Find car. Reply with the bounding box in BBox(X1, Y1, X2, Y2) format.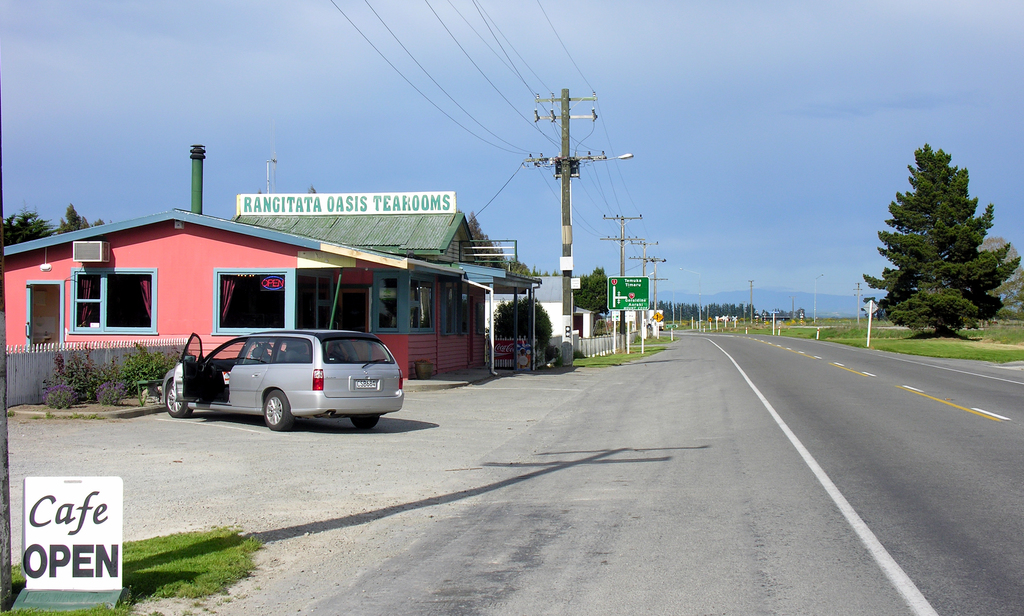
BBox(157, 316, 412, 432).
